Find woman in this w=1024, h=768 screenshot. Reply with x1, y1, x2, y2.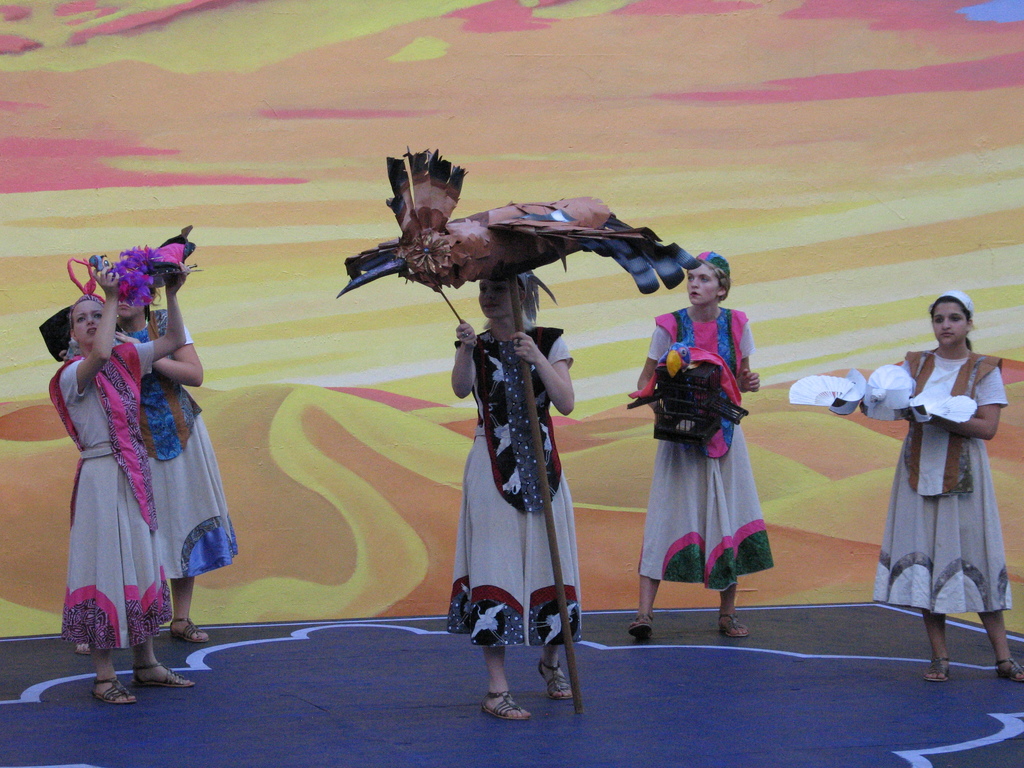
861, 295, 1012, 681.
